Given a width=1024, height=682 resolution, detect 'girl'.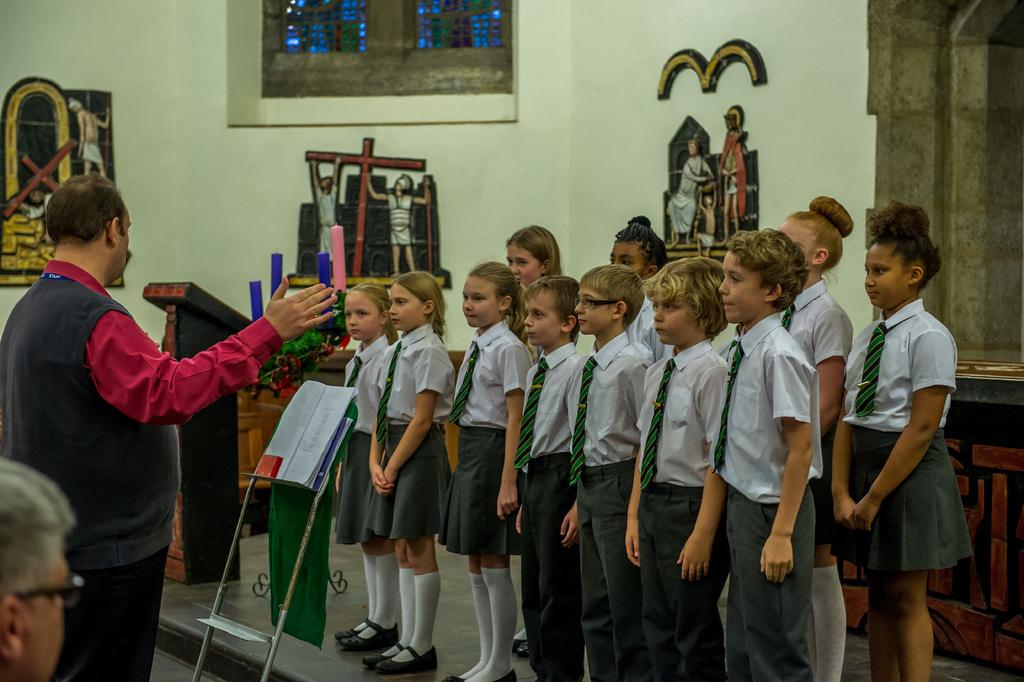
337:278:404:651.
